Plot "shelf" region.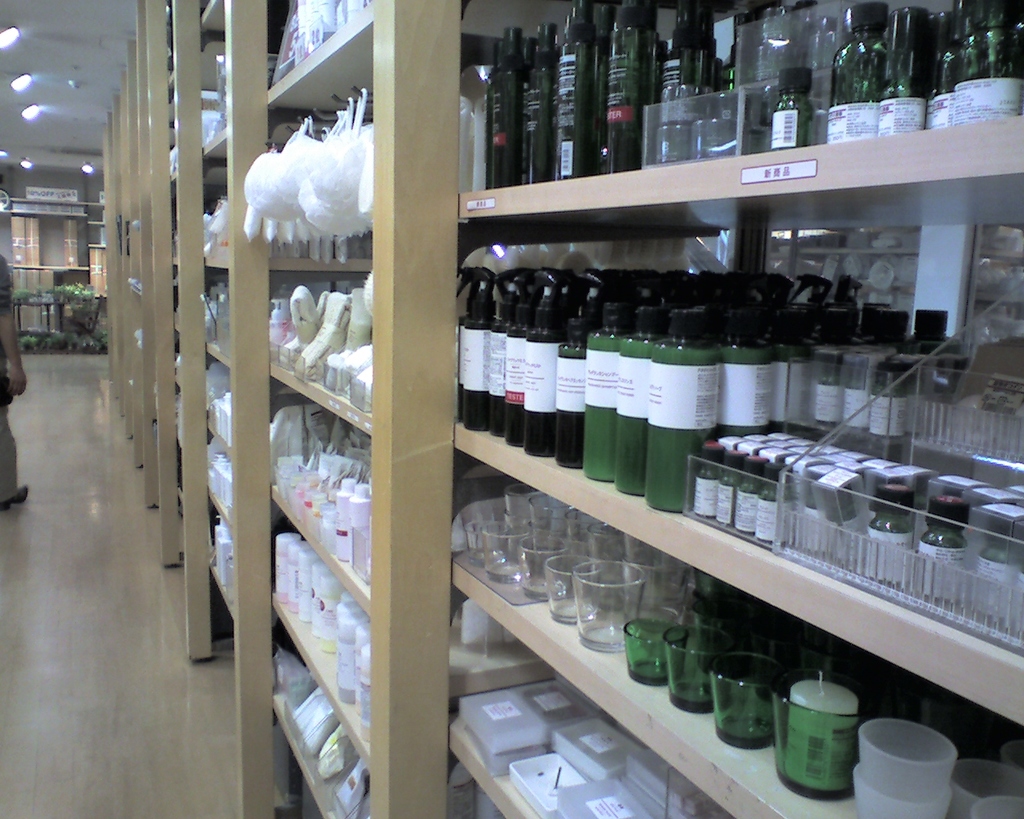
Plotted at 198,6,234,140.
